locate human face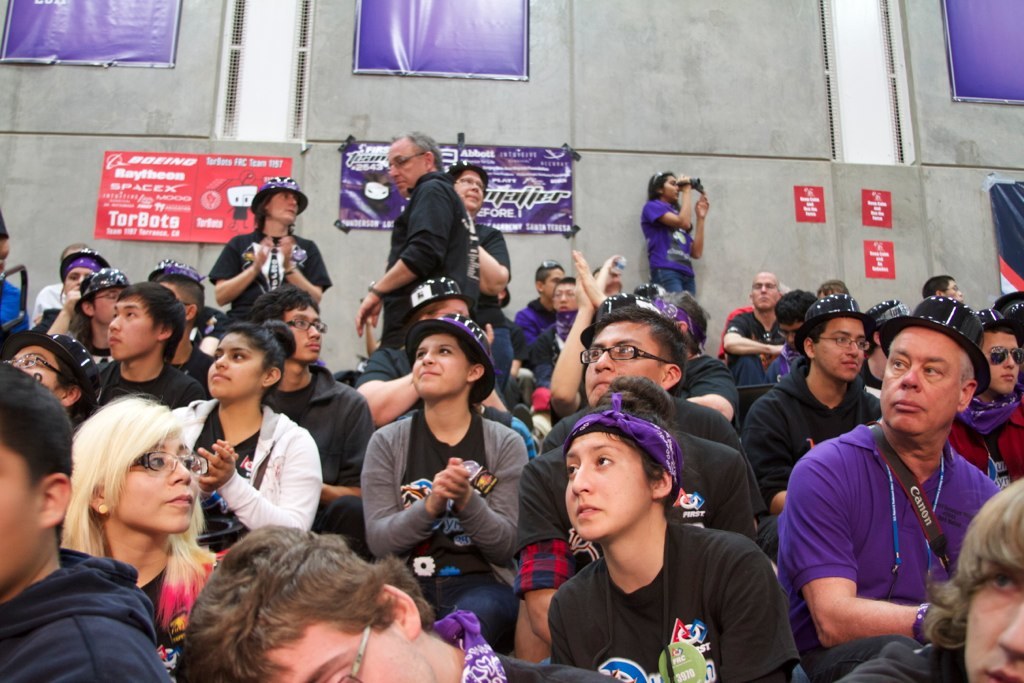
90,288,119,321
